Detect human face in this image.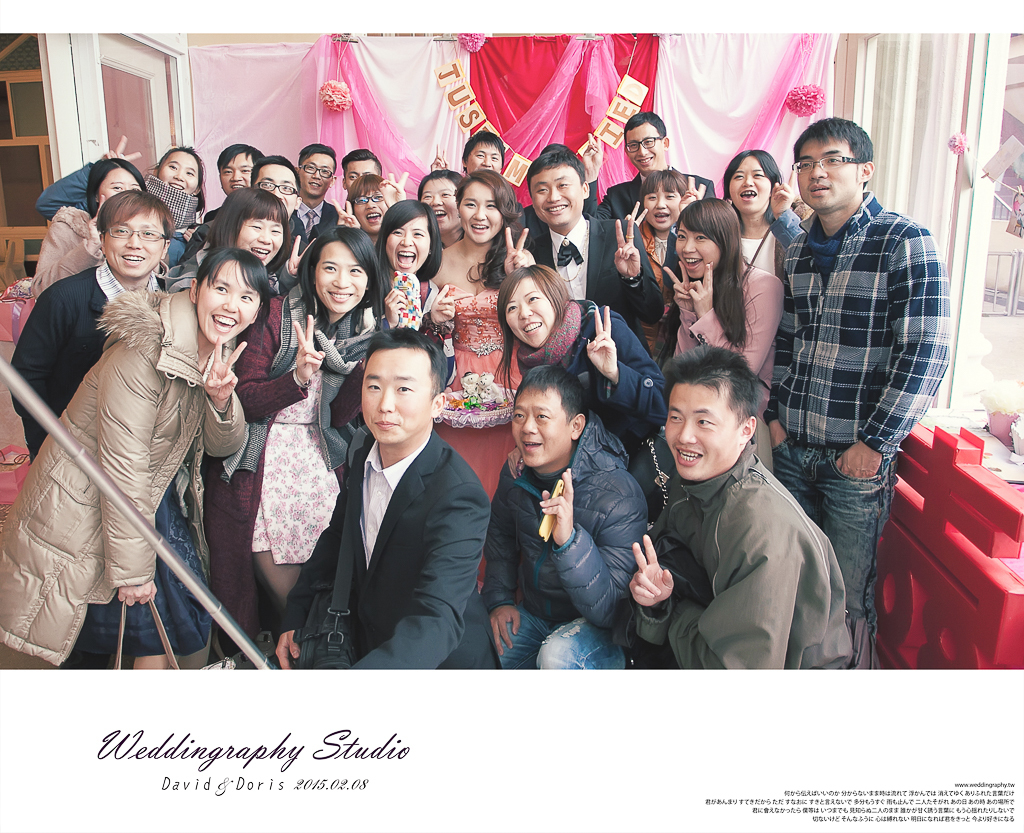
Detection: BBox(343, 158, 380, 199).
